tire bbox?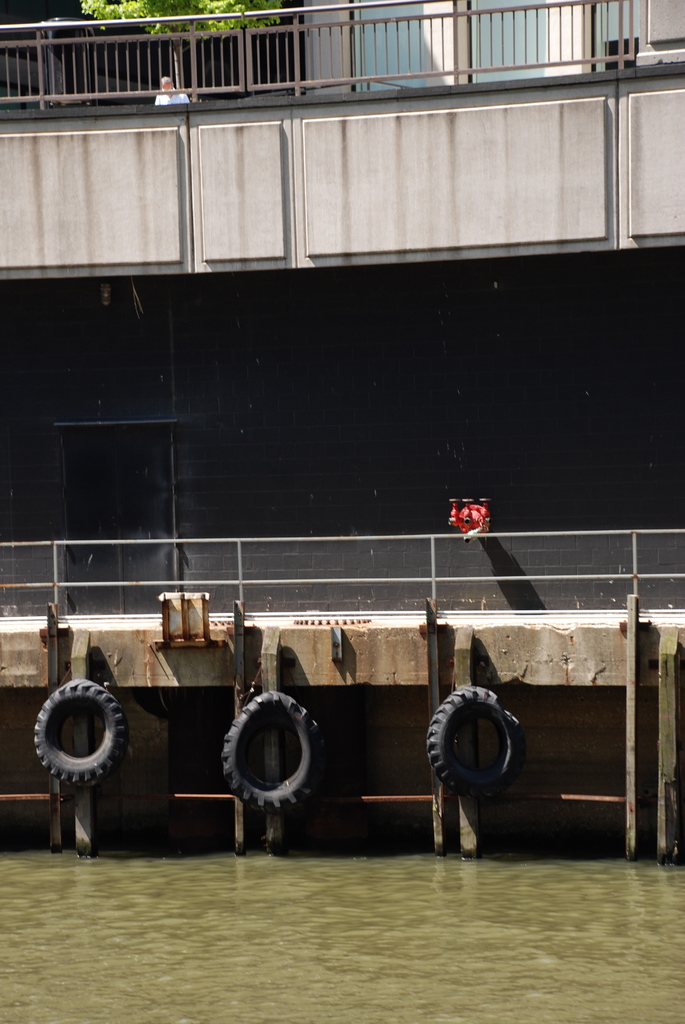
{"left": 217, "top": 692, "right": 327, "bottom": 806}
